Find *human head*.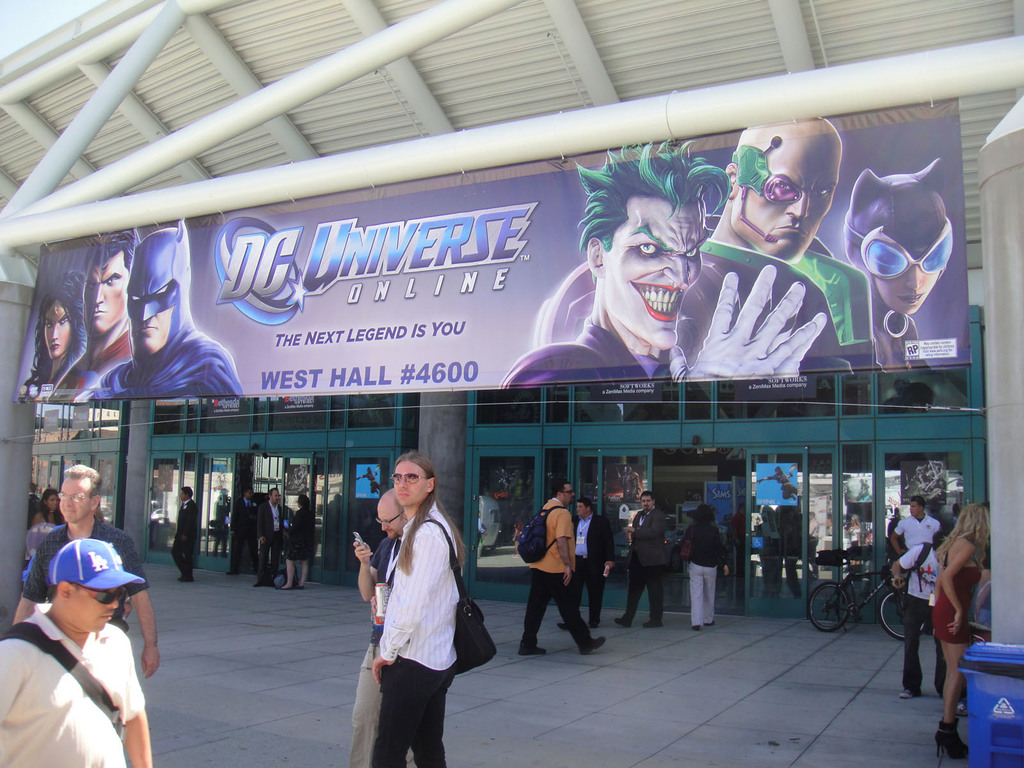
266, 485, 282, 501.
